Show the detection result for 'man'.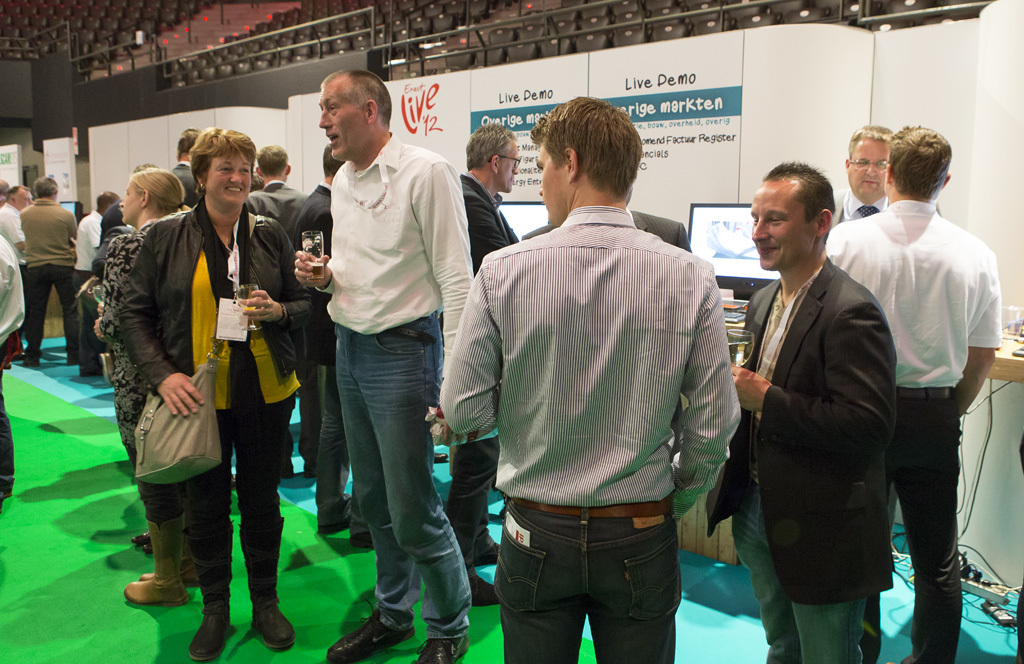
[0,178,13,204].
